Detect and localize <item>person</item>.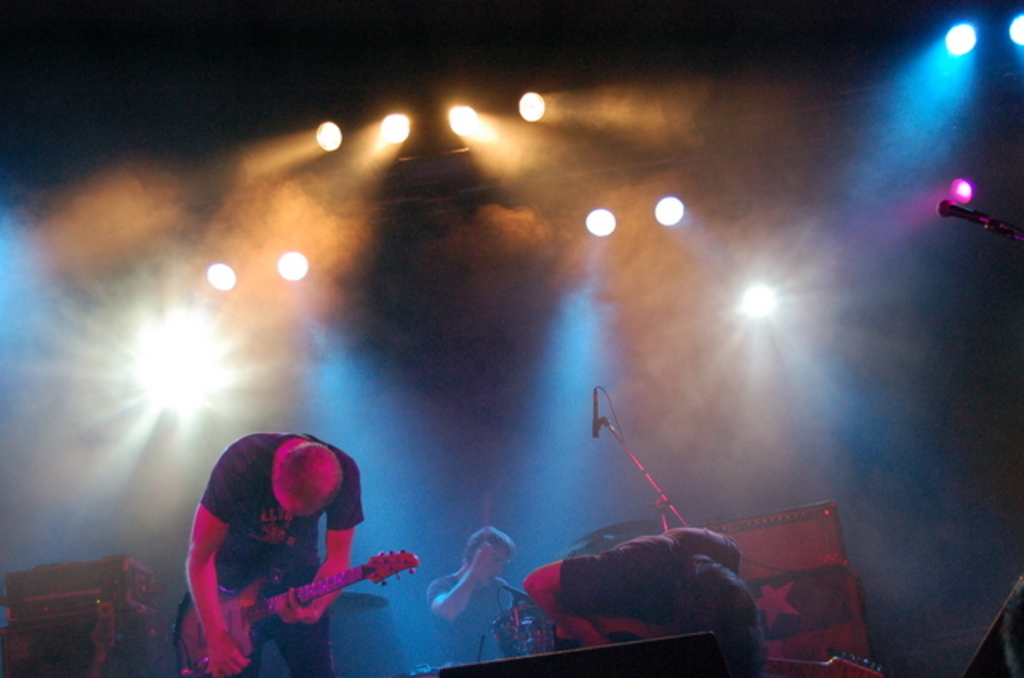
Localized at x1=422 y1=524 x2=542 y2=659.
